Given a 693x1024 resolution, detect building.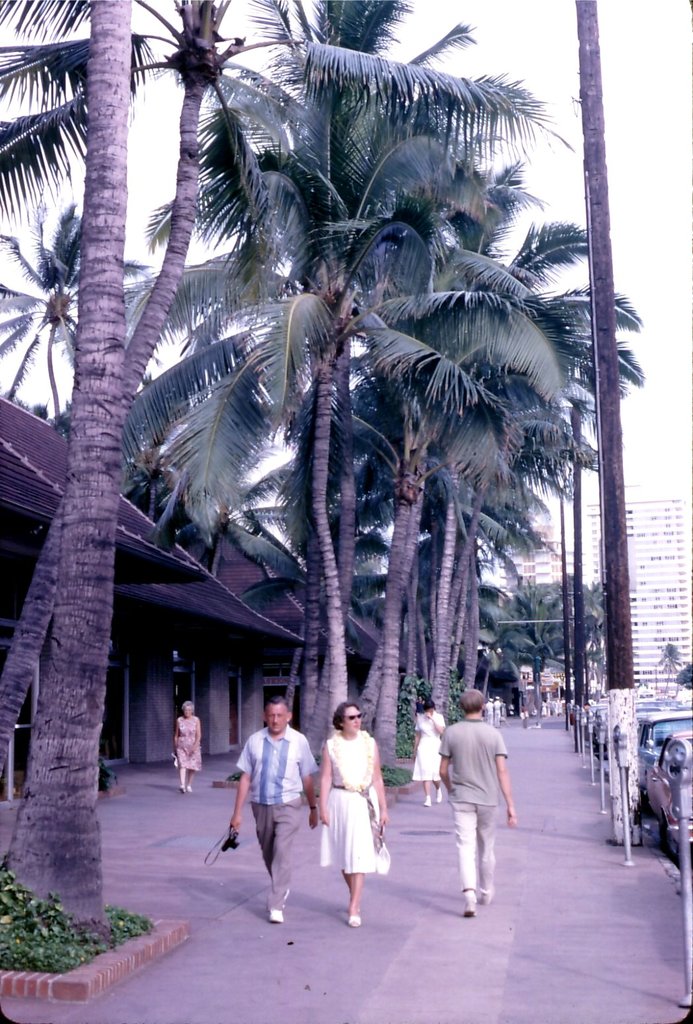
(0,388,389,820).
